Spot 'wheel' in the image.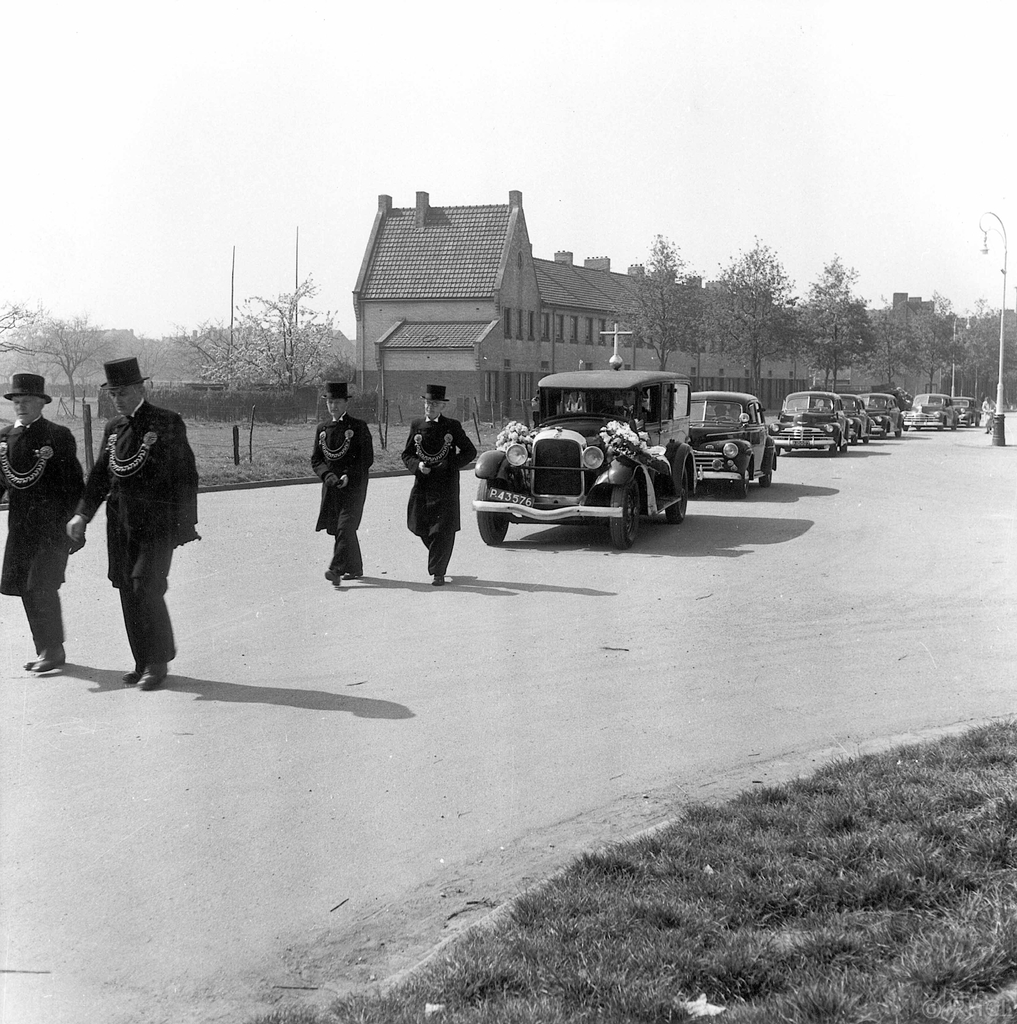
'wheel' found at [665, 488, 686, 525].
